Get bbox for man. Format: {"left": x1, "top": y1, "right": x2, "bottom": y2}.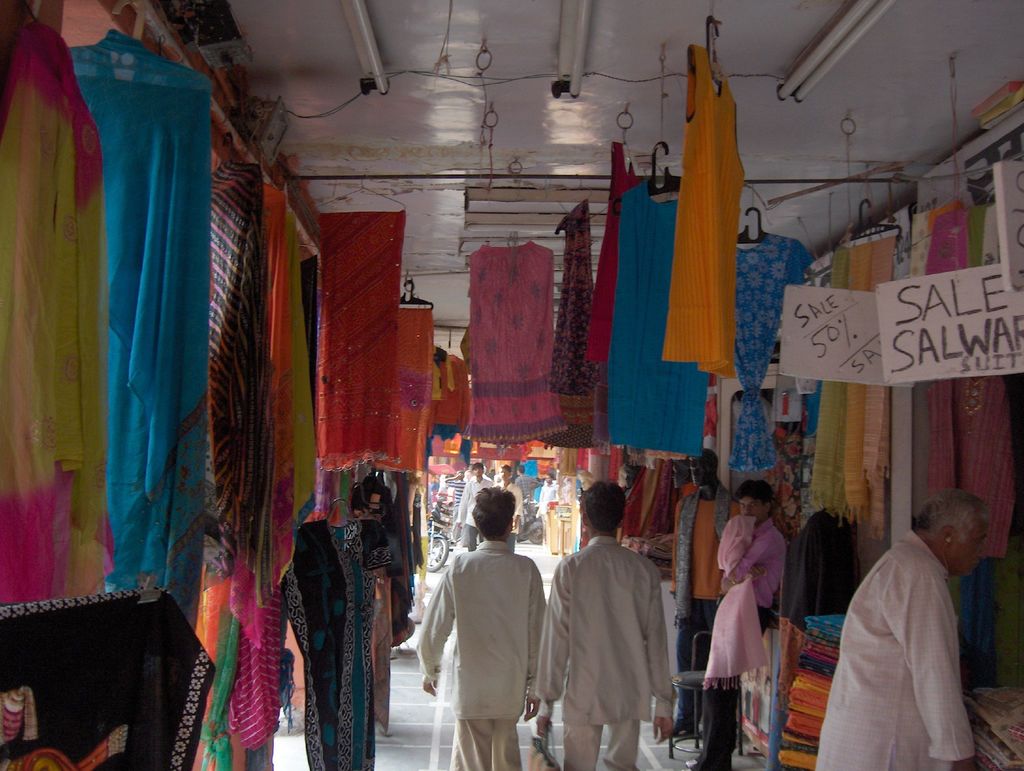
{"left": 689, "top": 478, "right": 788, "bottom": 770}.
